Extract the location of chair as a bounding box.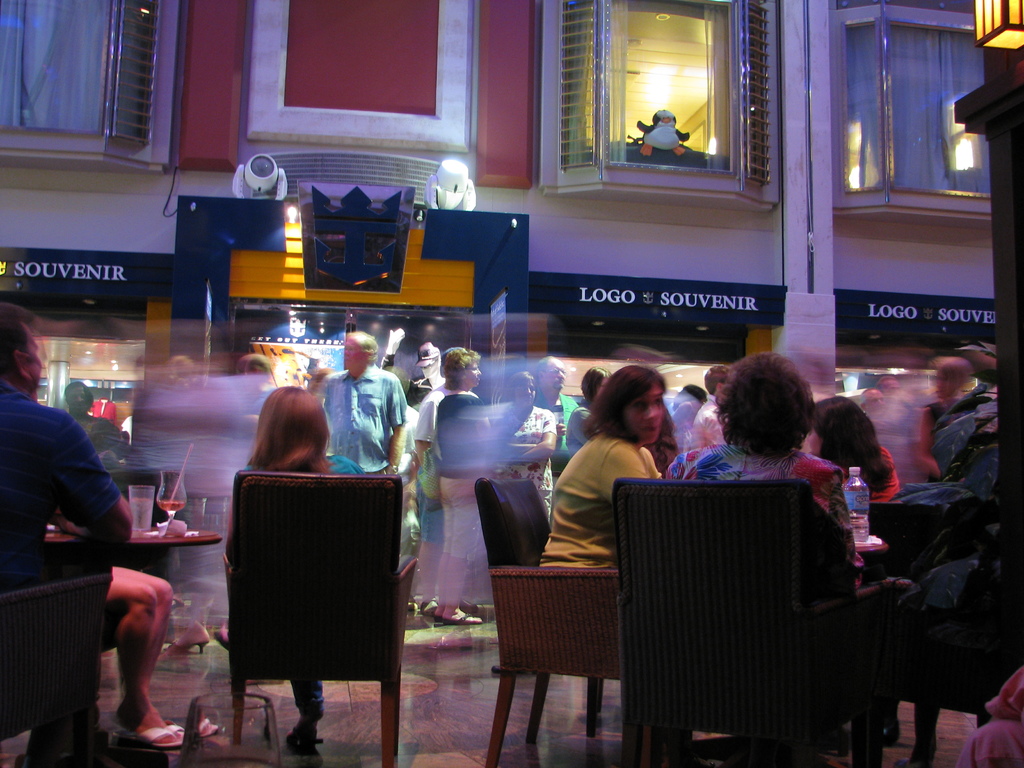
619, 487, 869, 767.
